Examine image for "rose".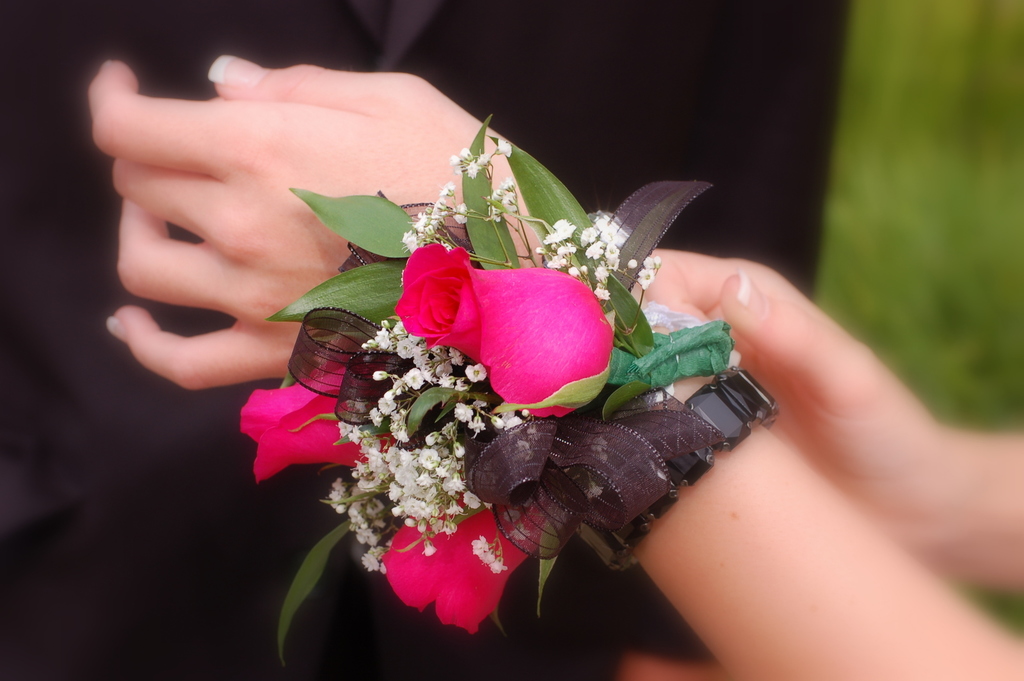
Examination result: 381, 488, 552, 636.
